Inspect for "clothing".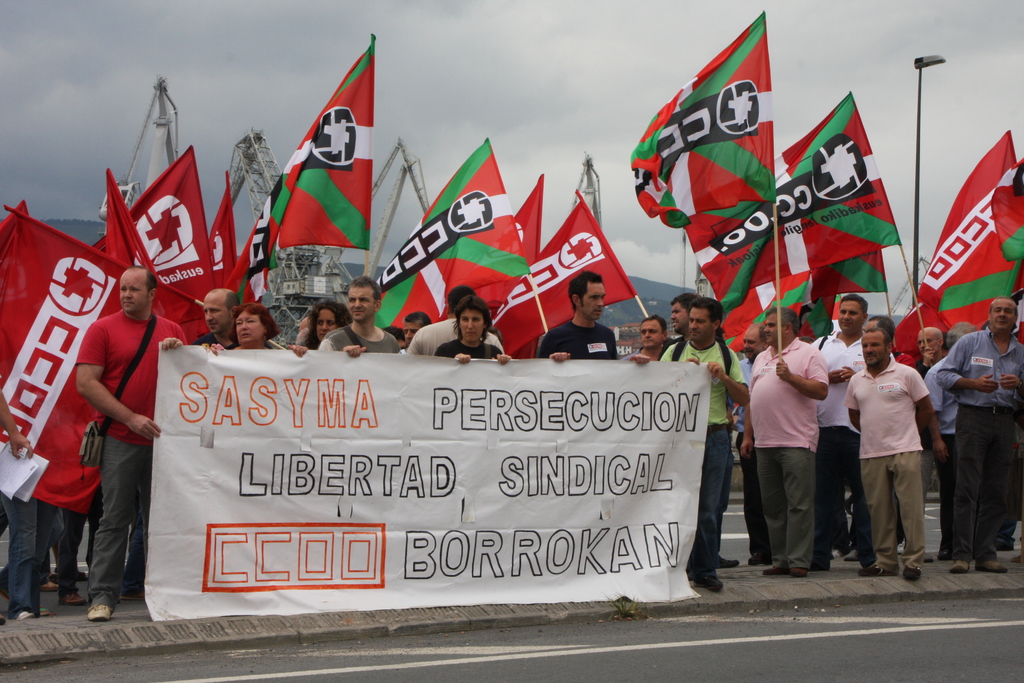
Inspection: [917, 357, 943, 512].
